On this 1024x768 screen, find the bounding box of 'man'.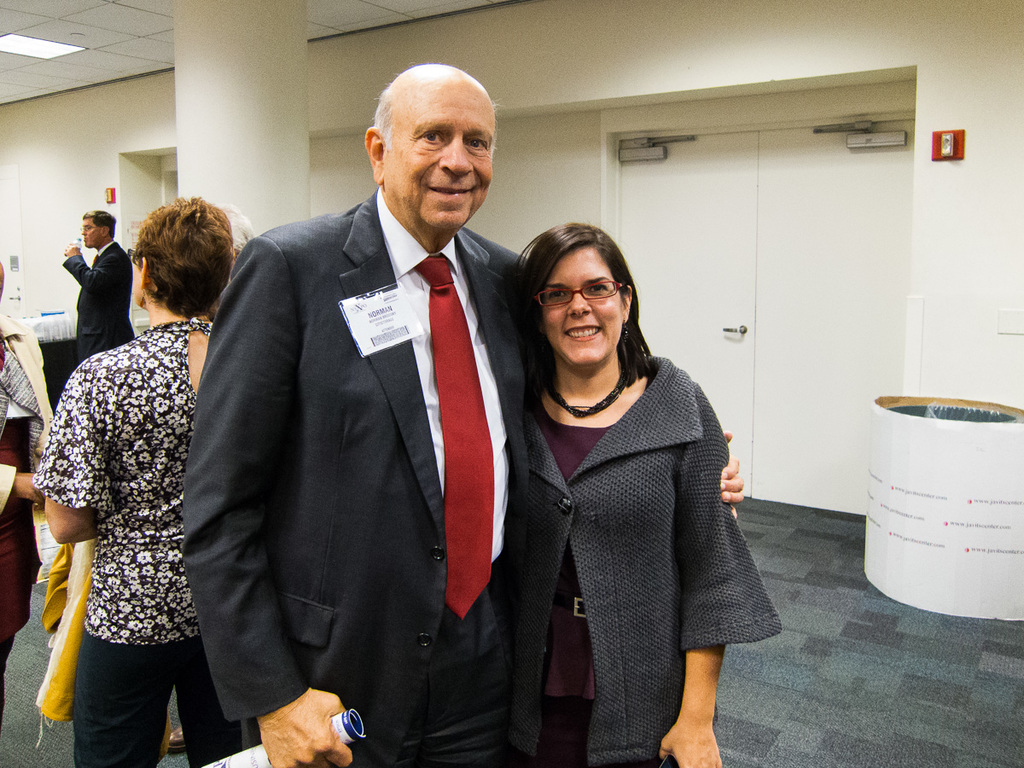
Bounding box: (181,61,744,767).
